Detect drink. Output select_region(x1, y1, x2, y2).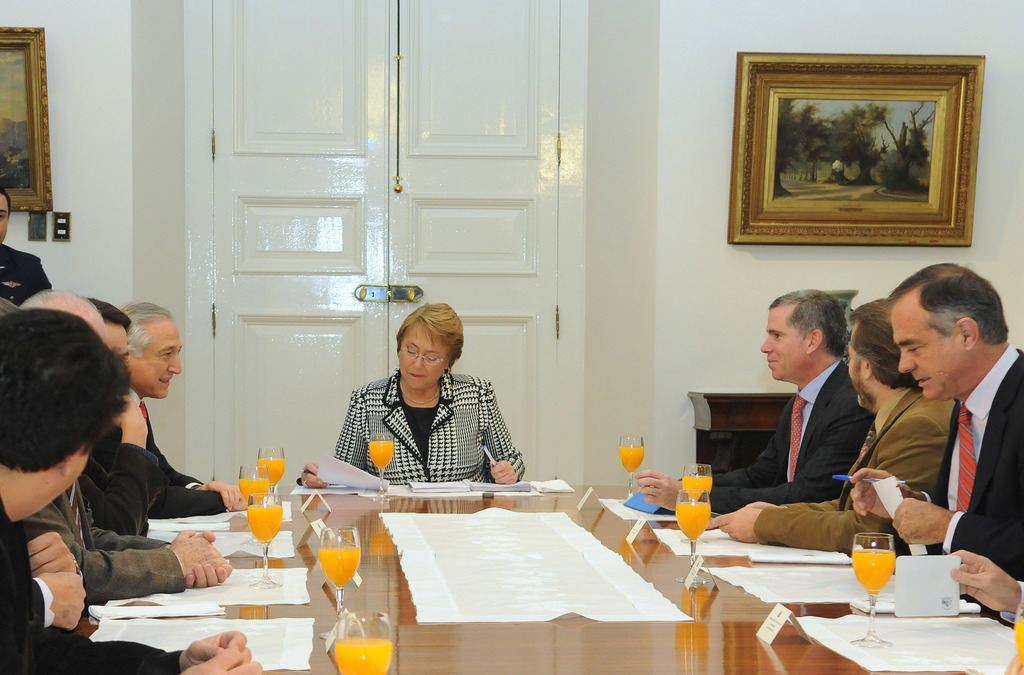
select_region(369, 440, 394, 469).
